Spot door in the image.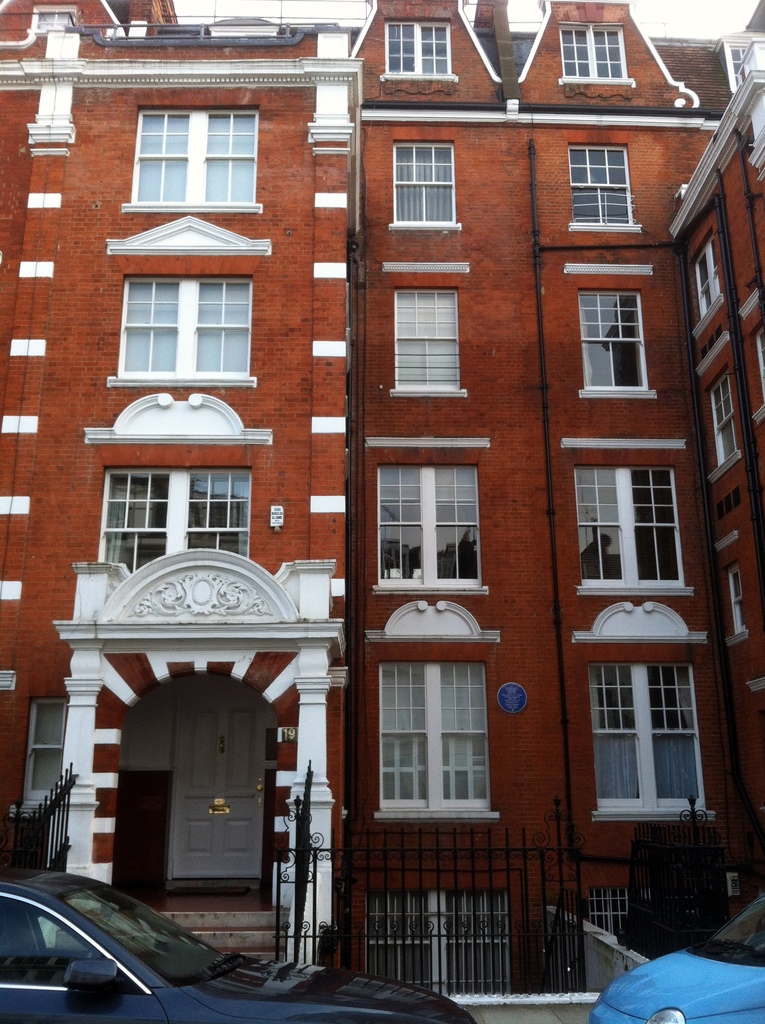
door found at [x1=159, y1=682, x2=308, y2=899].
